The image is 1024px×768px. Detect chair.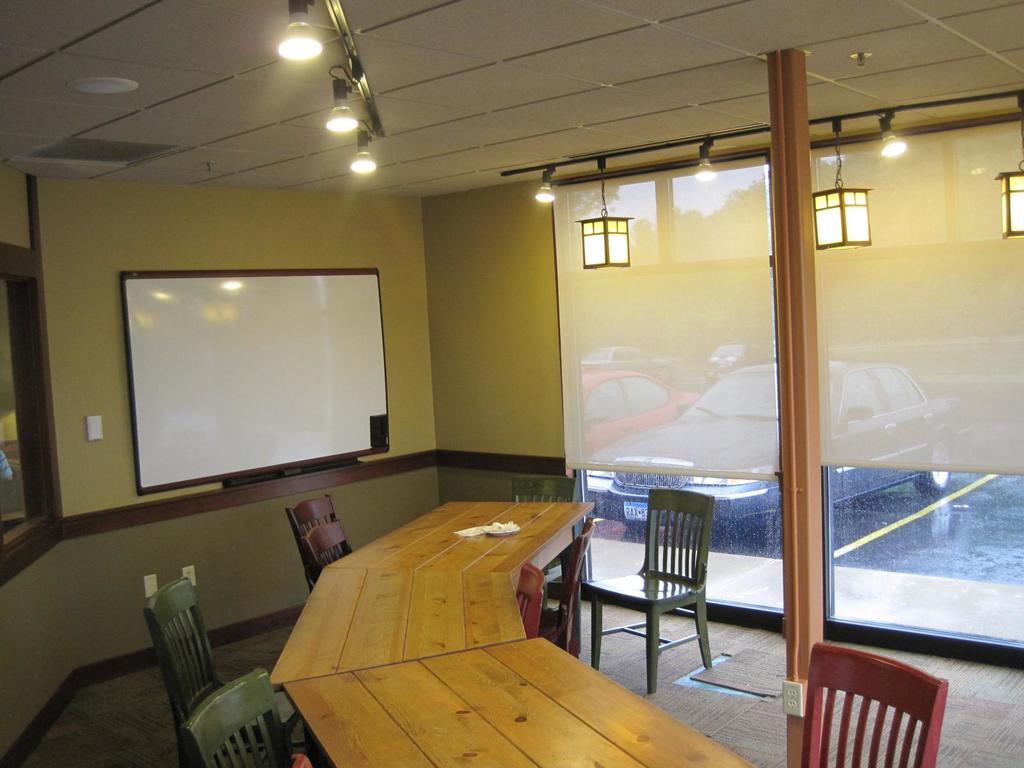
Detection: 137 569 230 765.
